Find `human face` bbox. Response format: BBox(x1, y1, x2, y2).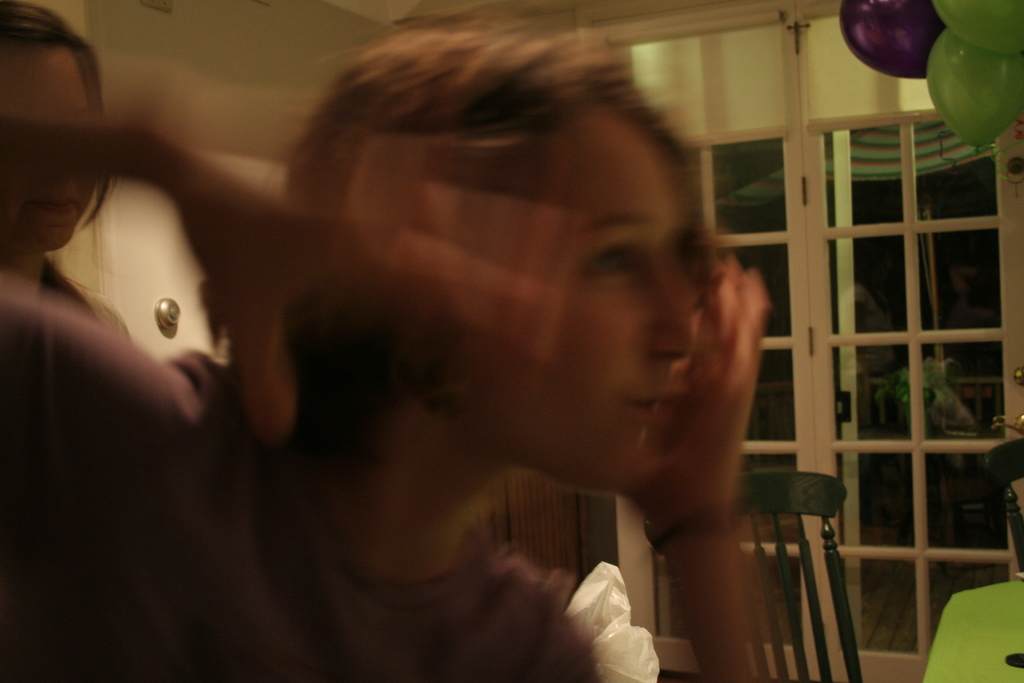
BBox(503, 108, 697, 495).
